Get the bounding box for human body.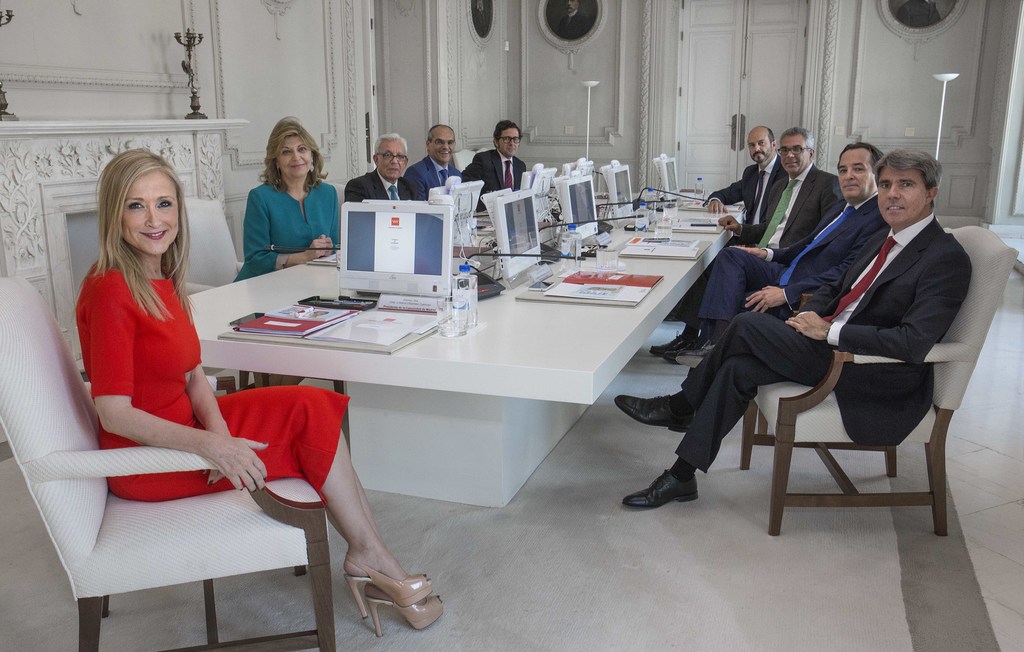
Rect(410, 127, 457, 184).
